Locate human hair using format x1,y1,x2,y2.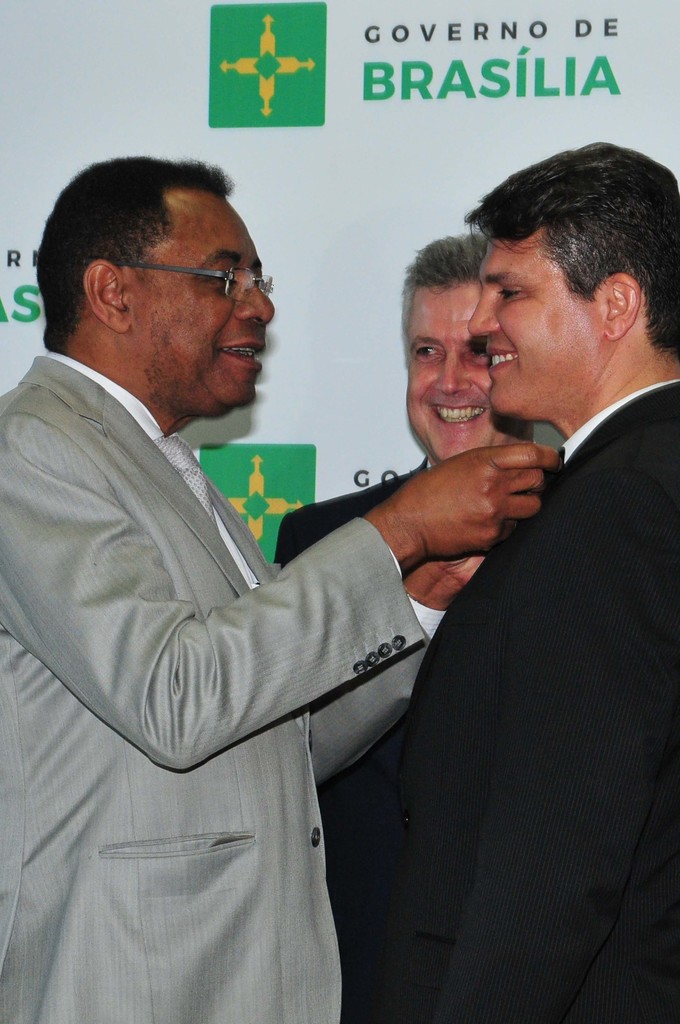
396,230,487,368.
